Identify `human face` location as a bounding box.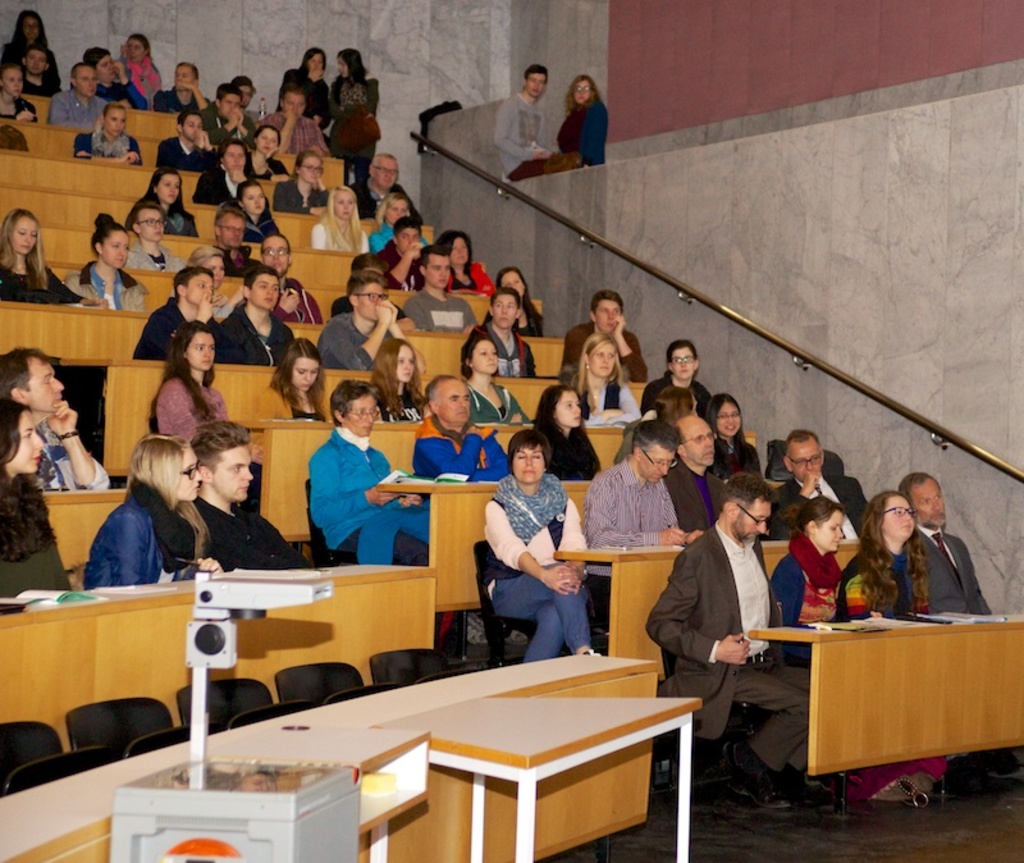
[x1=360, y1=279, x2=388, y2=321].
